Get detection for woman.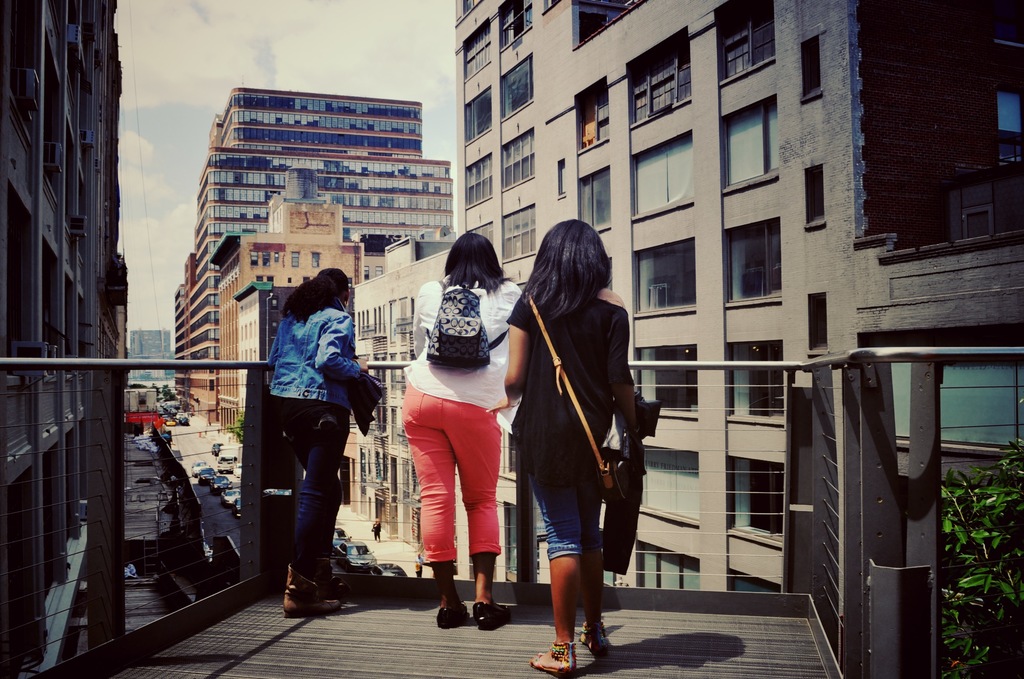
Detection: (left=508, top=218, right=647, bottom=669).
